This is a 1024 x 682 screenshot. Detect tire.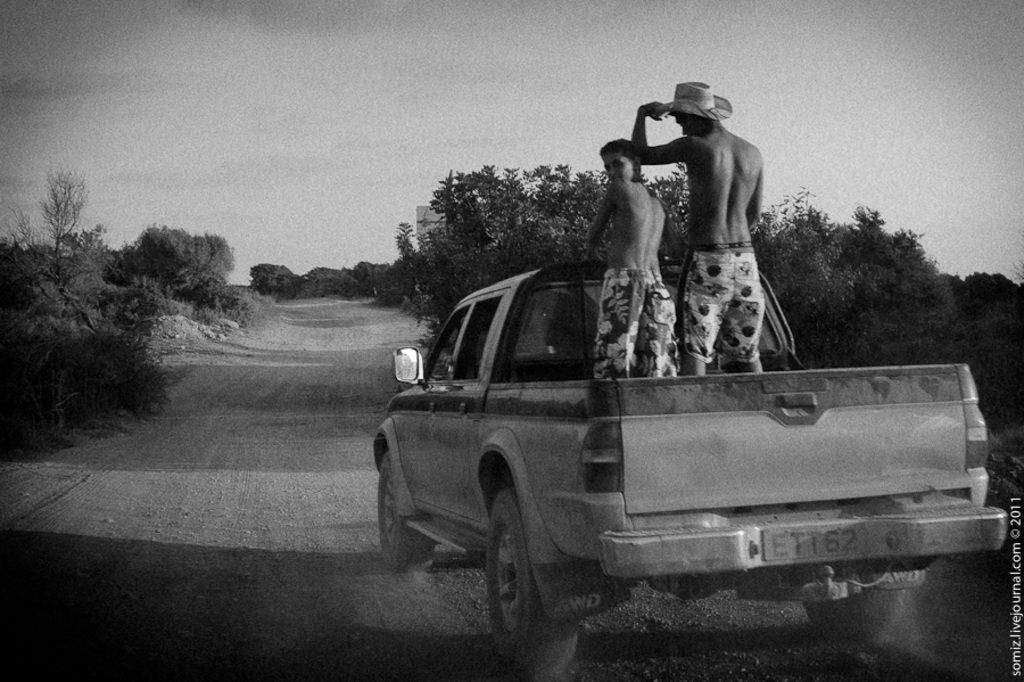
pyautogui.locateOnScreen(486, 482, 580, 681).
